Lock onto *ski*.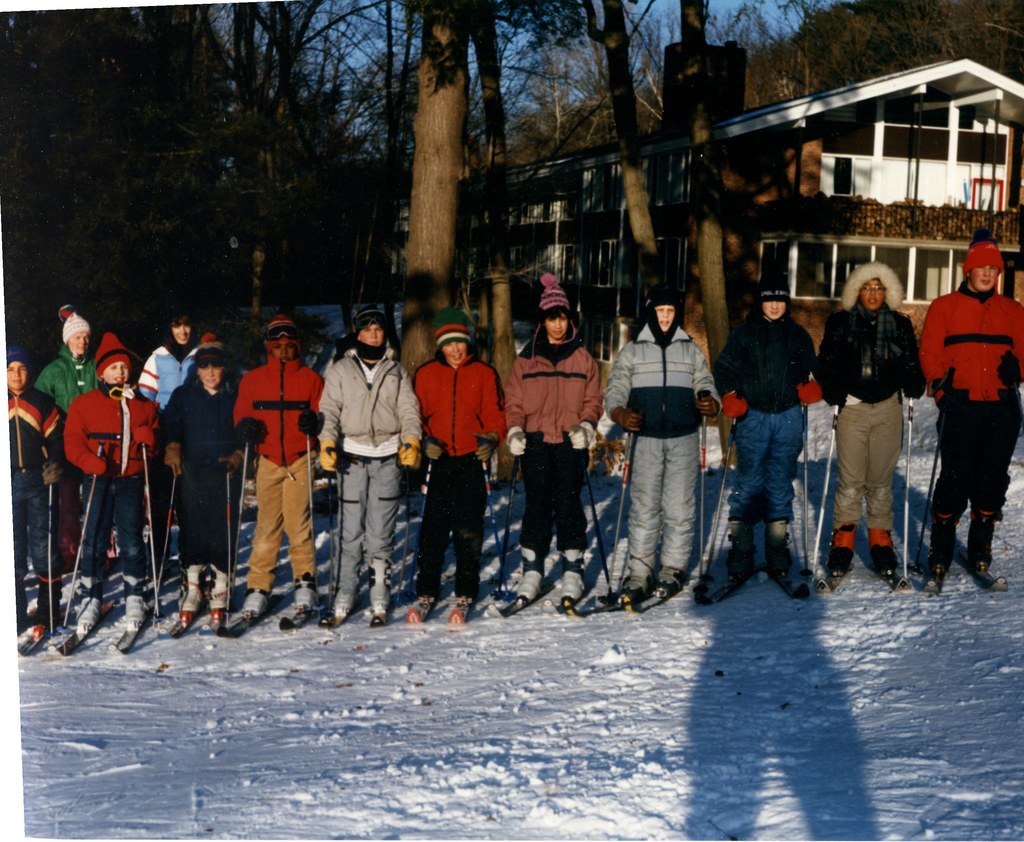
Locked: (x1=558, y1=578, x2=656, y2=619).
